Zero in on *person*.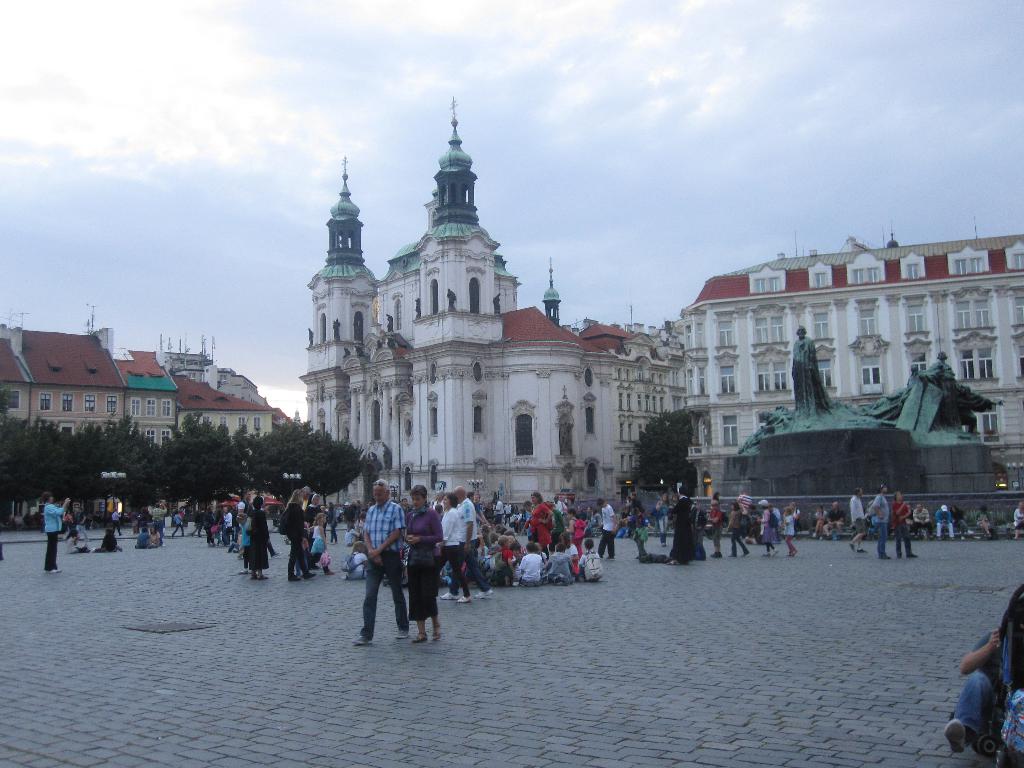
Zeroed in: 906,365,921,385.
